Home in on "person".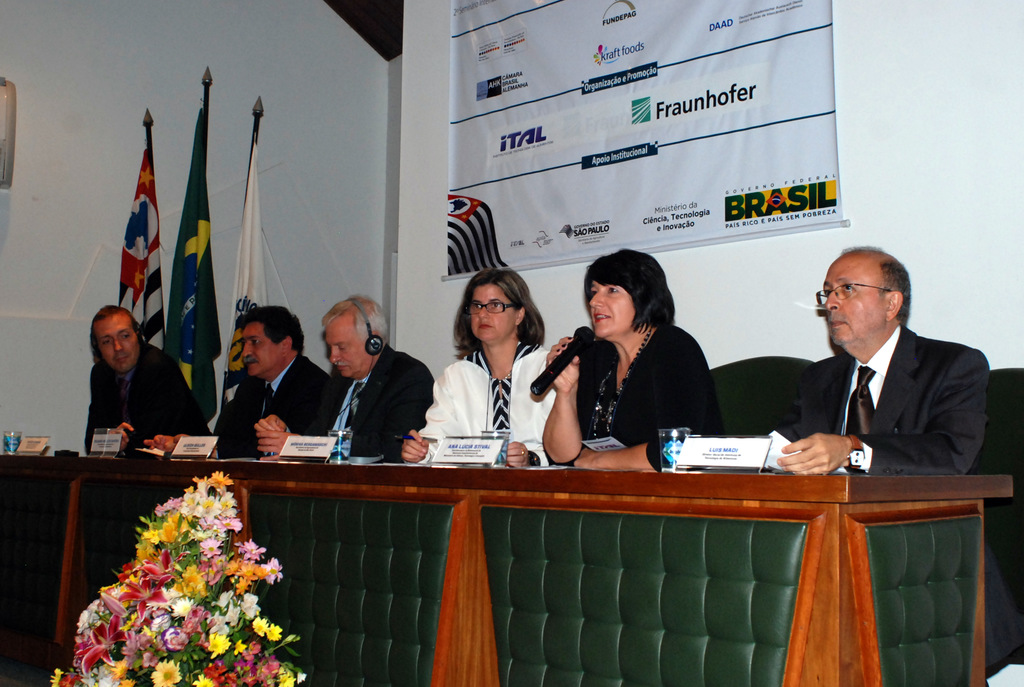
Homed in at select_region(400, 267, 556, 470).
